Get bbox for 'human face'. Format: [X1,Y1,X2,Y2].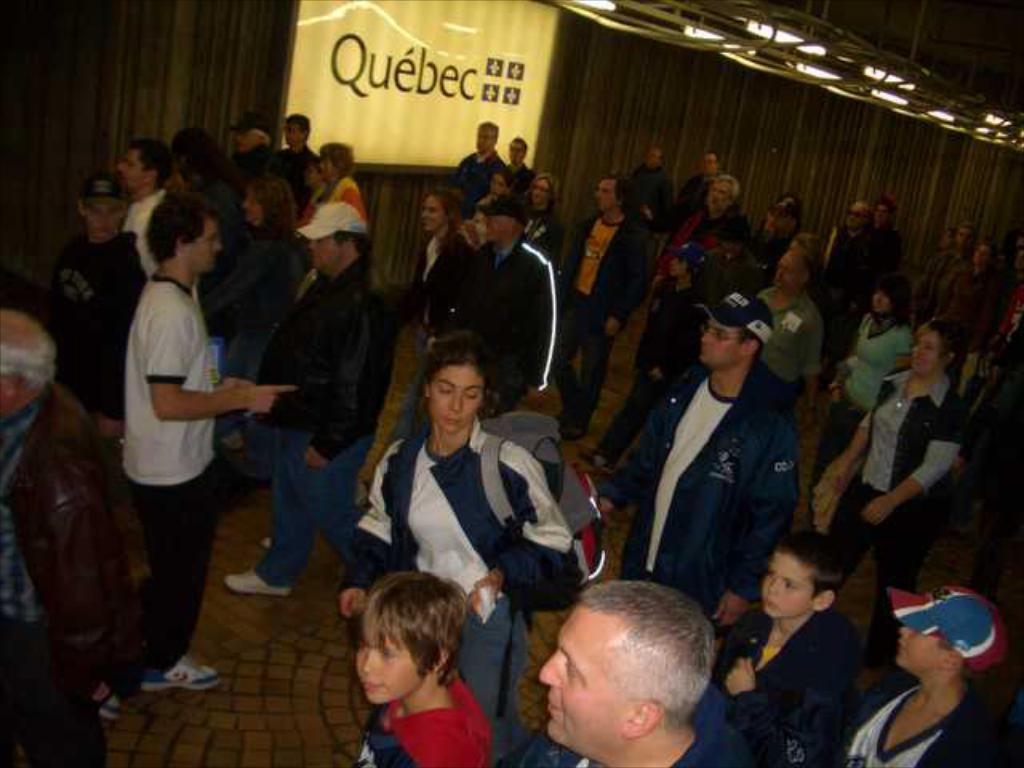
[235,130,259,150].
